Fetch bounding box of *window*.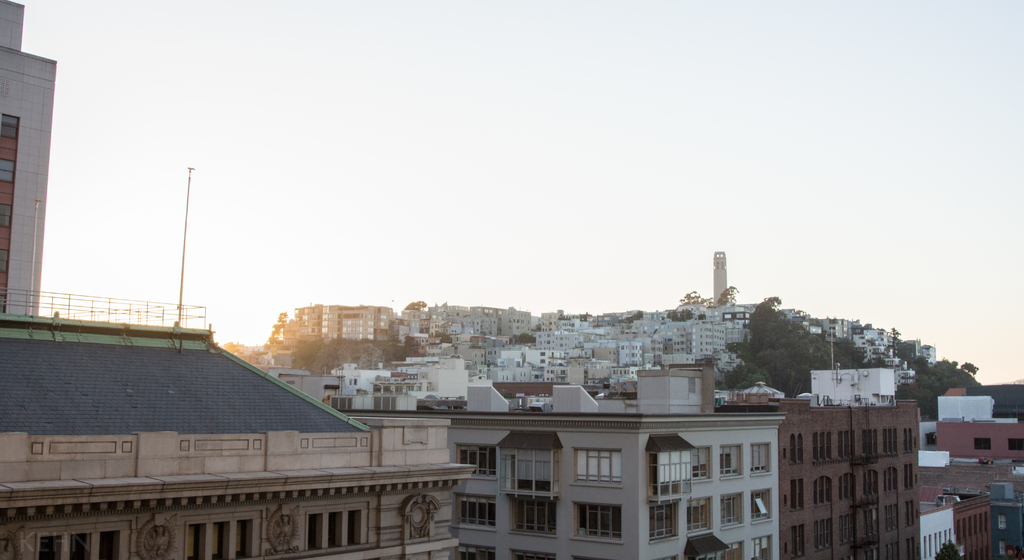
Bbox: bbox=(456, 443, 497, 479).
